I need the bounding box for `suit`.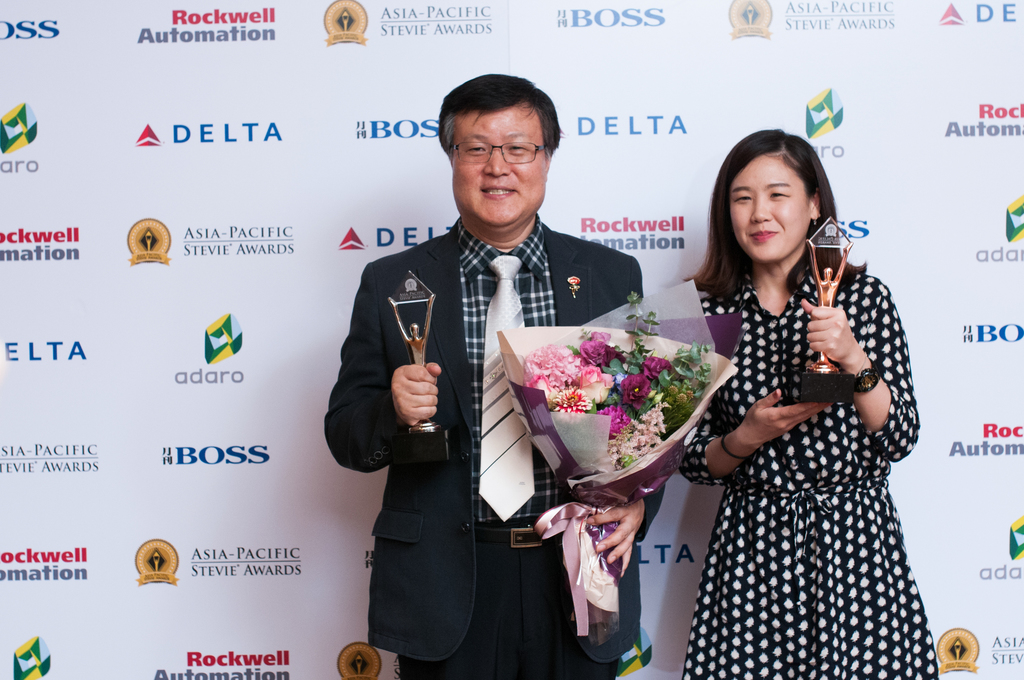
Here it is: (left=327, top=226, right=669, bottom=679).
